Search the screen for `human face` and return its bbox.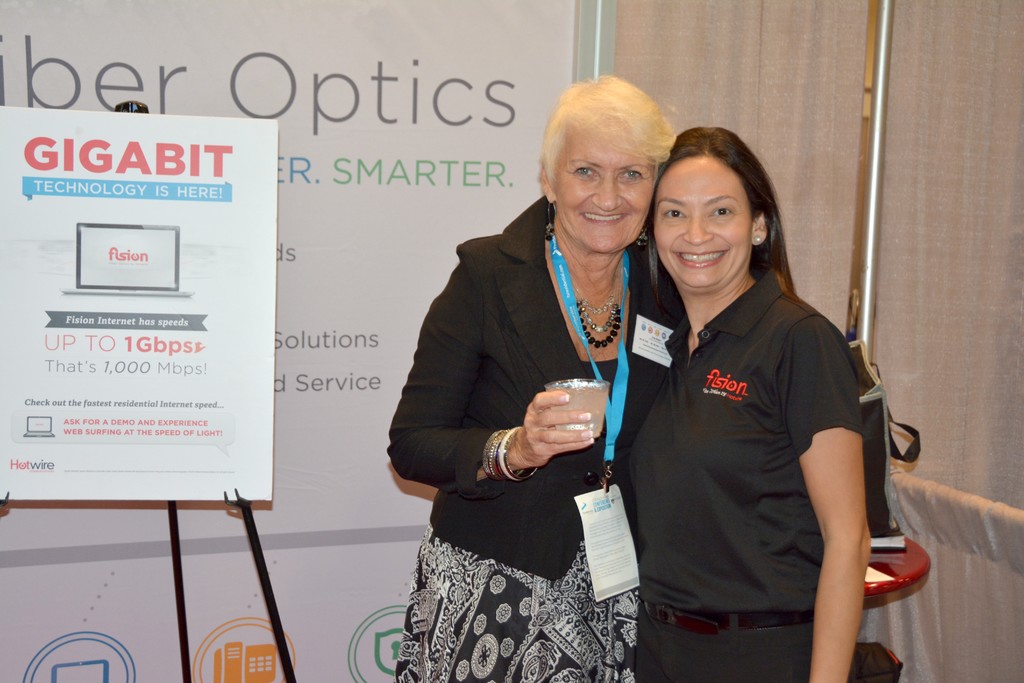
Found: [left=552, top=121, right=659, bottom=255].
